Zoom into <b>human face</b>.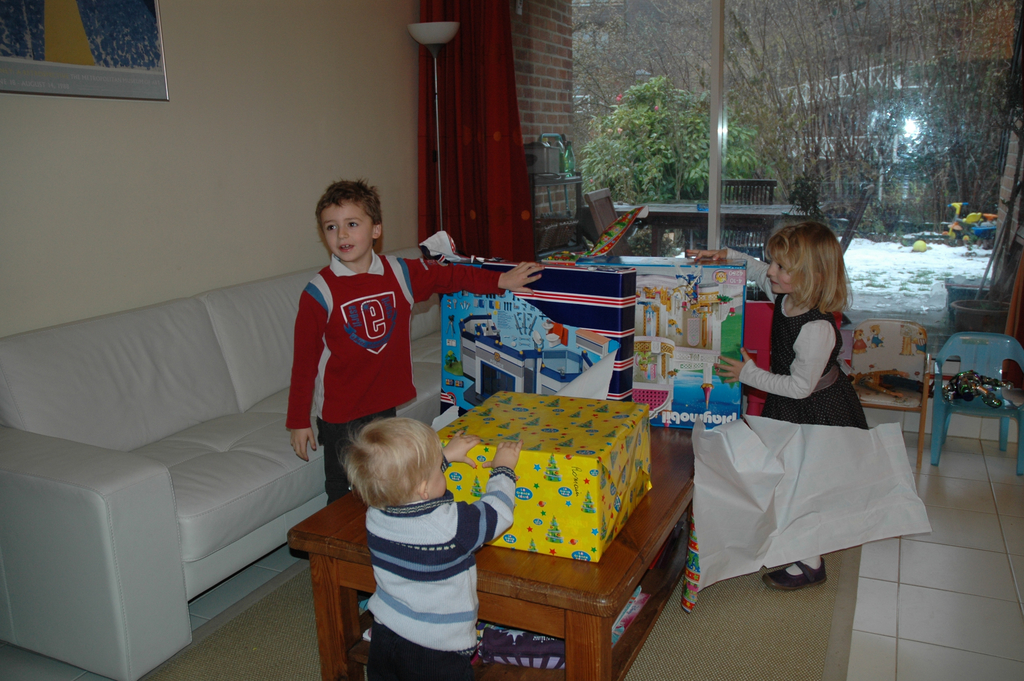
Zoom target: locate(428, 450, 448, 495).
